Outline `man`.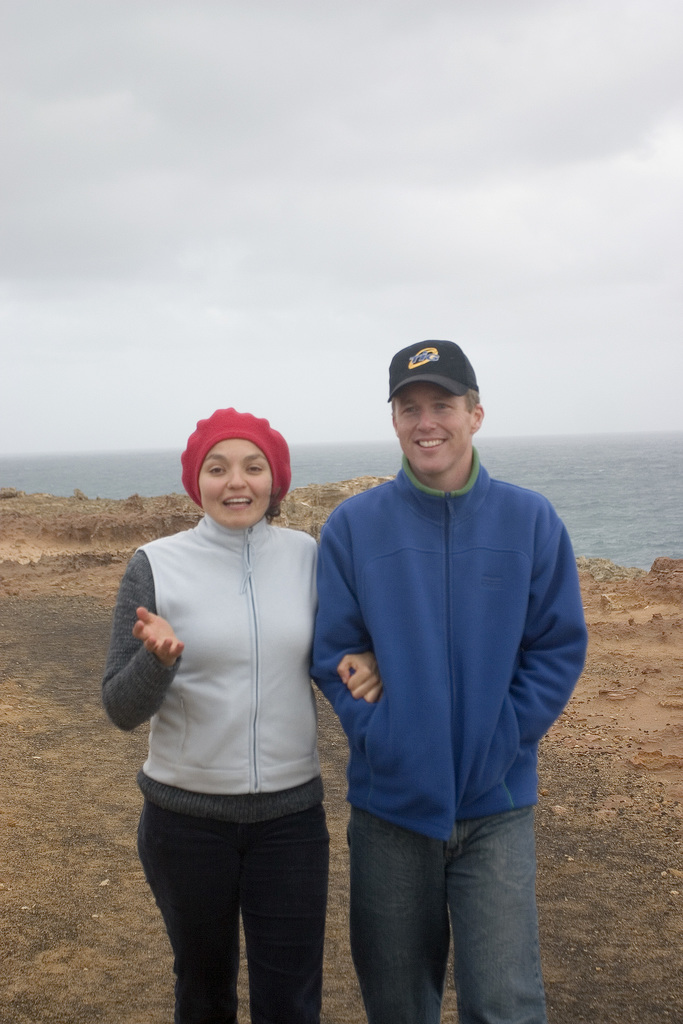
Outline: [x1=302, y1=335, x2=580, y2=1004].
